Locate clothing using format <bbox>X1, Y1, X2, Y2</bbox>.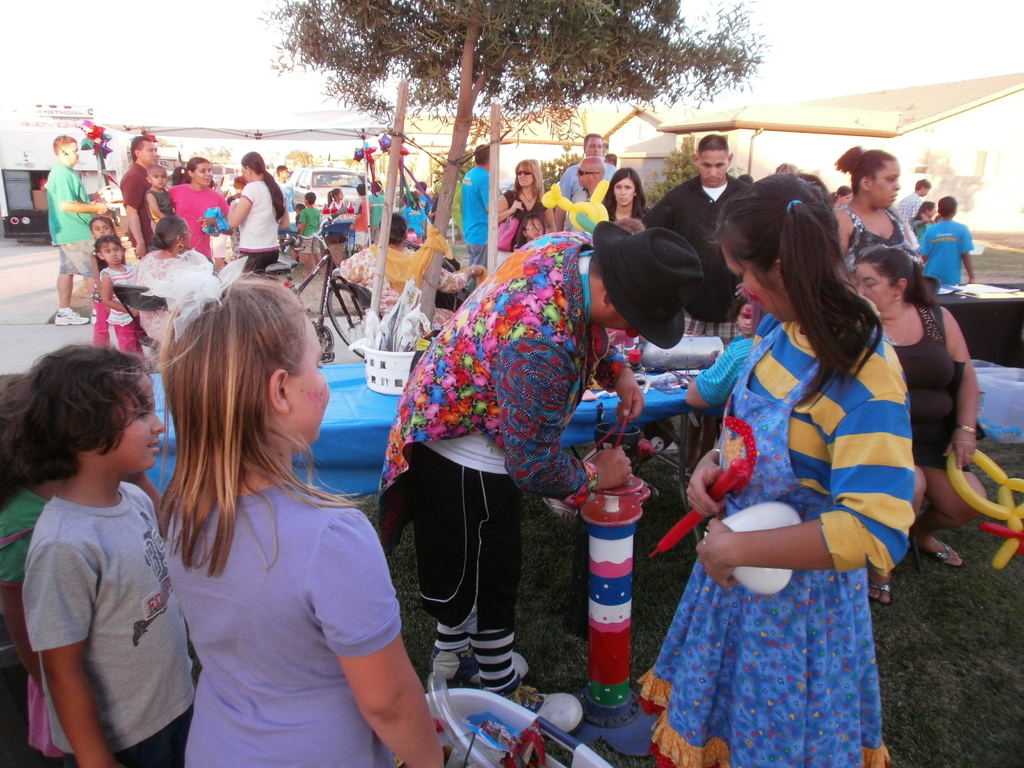
<bbox>118, 160, 156, 257</bbox>.
